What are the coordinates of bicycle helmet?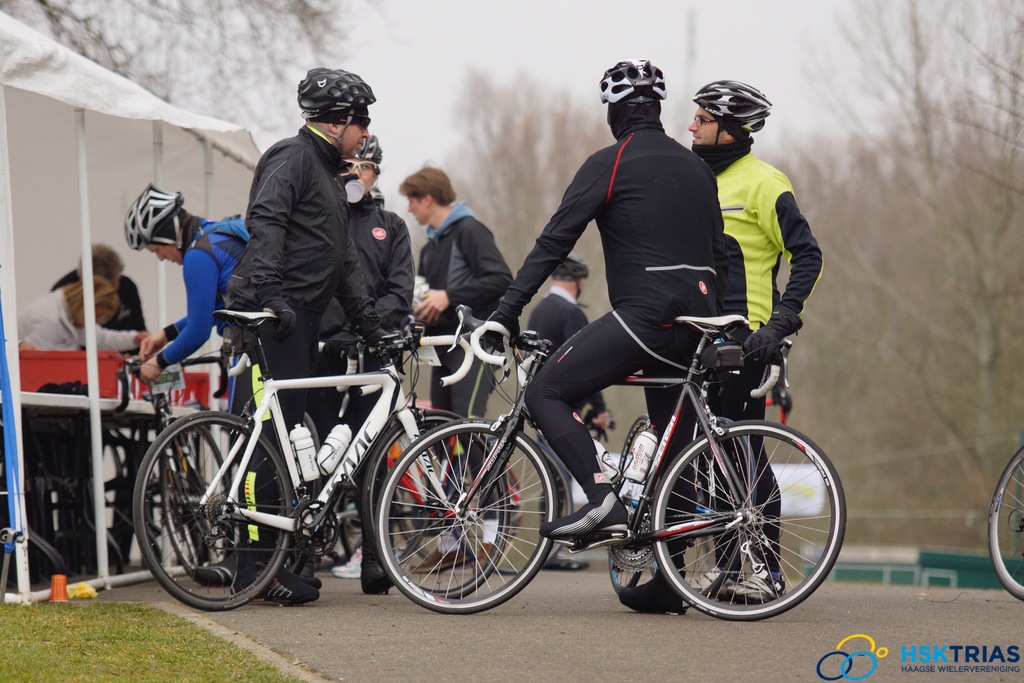
locate(593, 54, 656, 97).
